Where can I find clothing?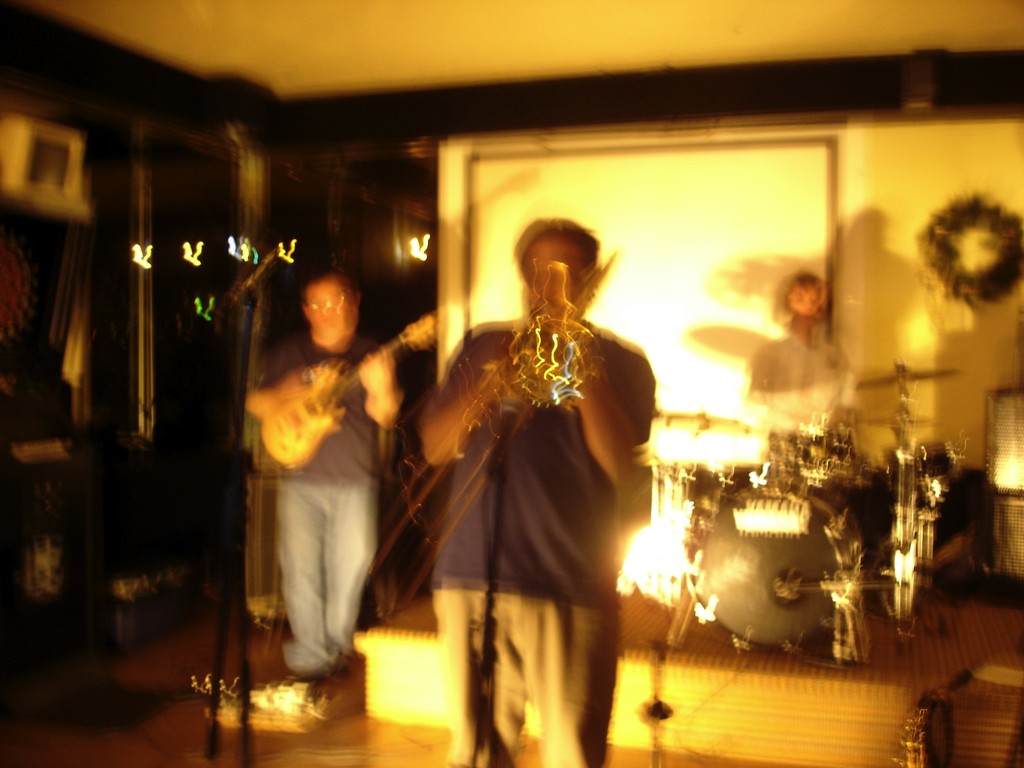
You can find it at [239,327,411,678].
